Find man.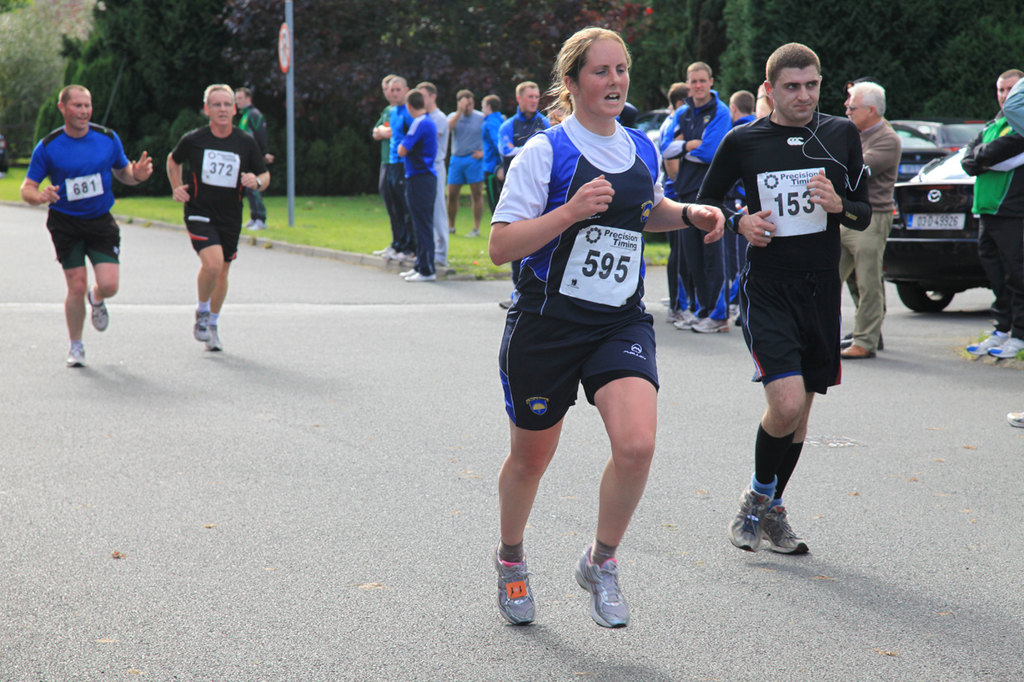
[418, 78, 447, 259].
